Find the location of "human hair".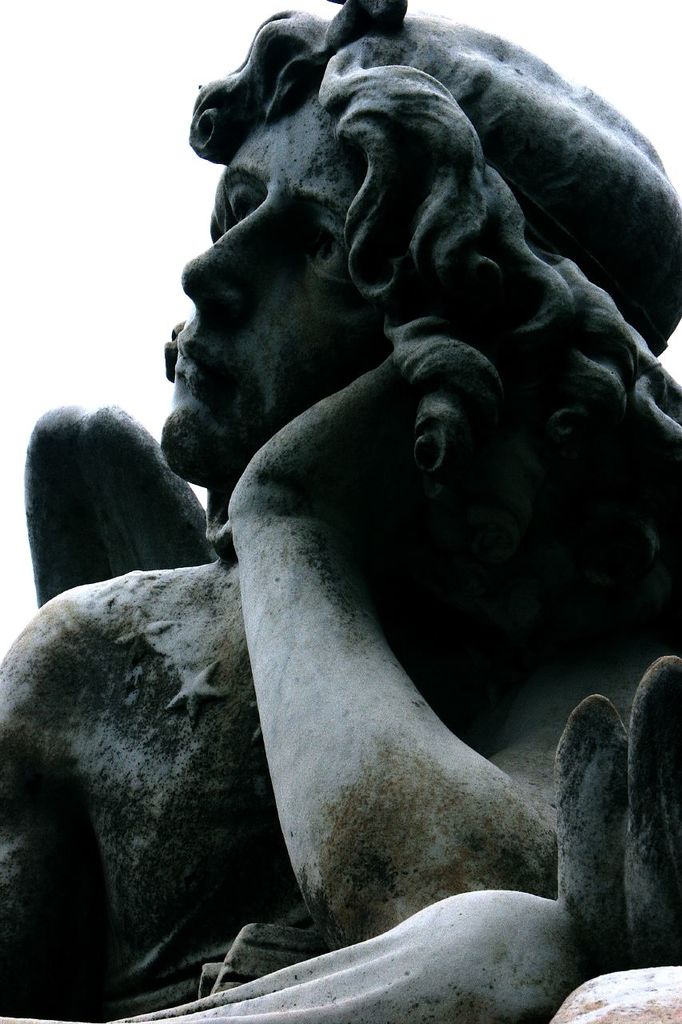
Location: detection(187, 0, 681, 481).
